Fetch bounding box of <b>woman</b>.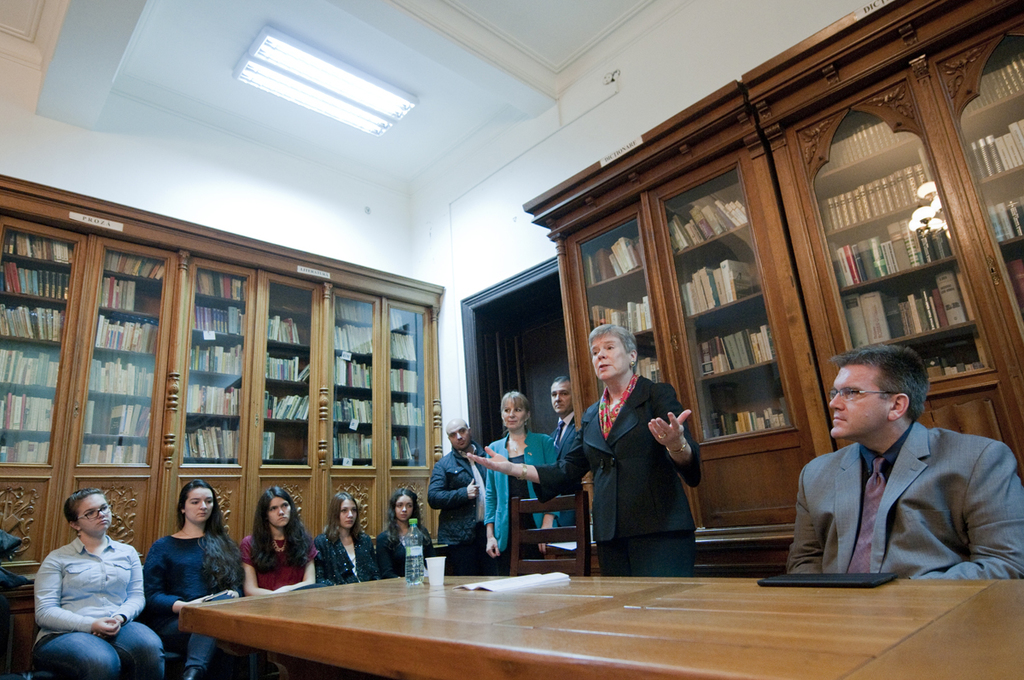
Bbox: x1=316 y1=488 x2=393 y2=584.
